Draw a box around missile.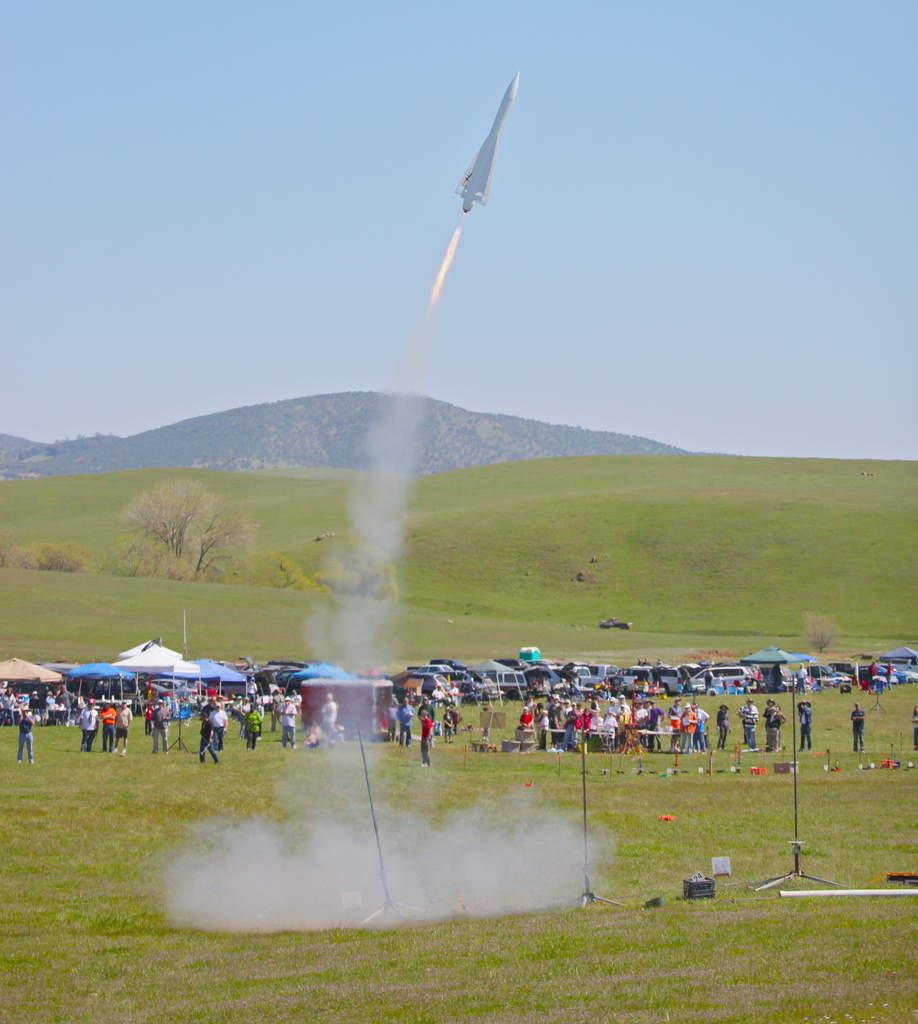
locate(451, 67, 521, 216).
